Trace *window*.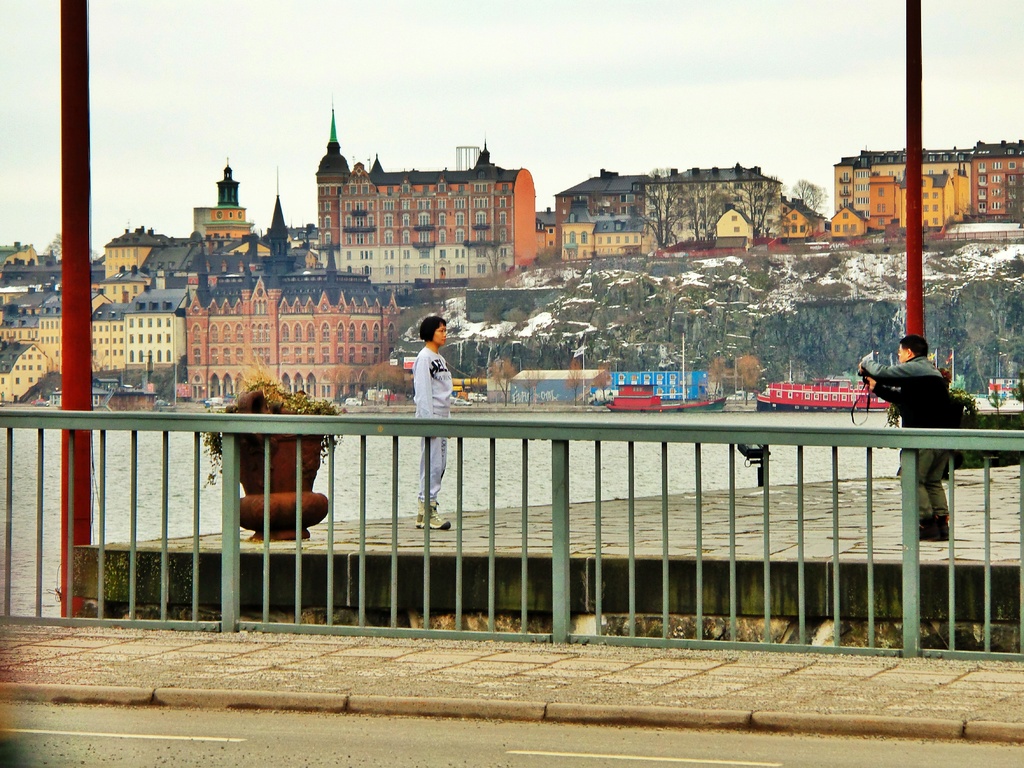
Traced to <bbox>877, 186, 881, 193</bbox>.
